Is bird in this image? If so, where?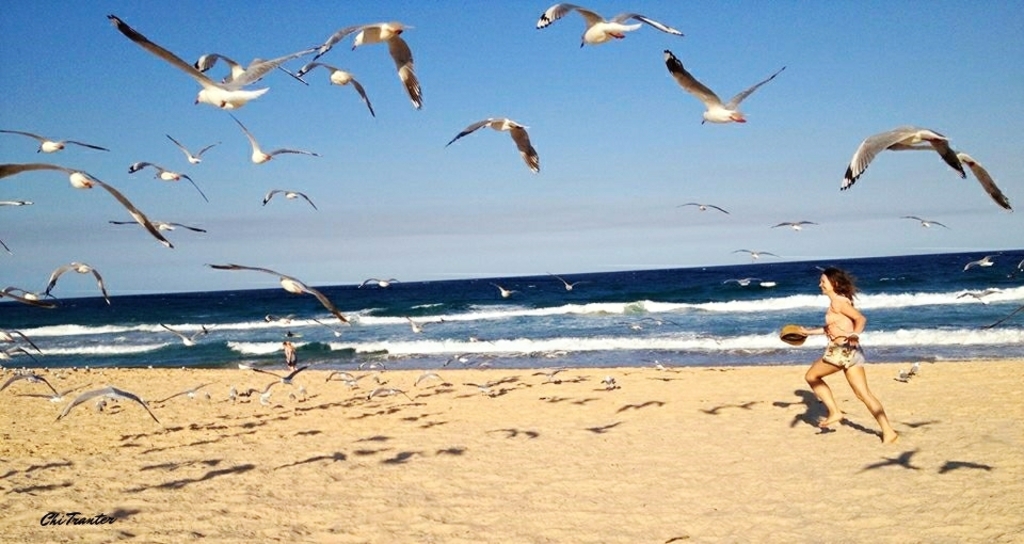
Yes, at (837, 126, 1013, 219).
